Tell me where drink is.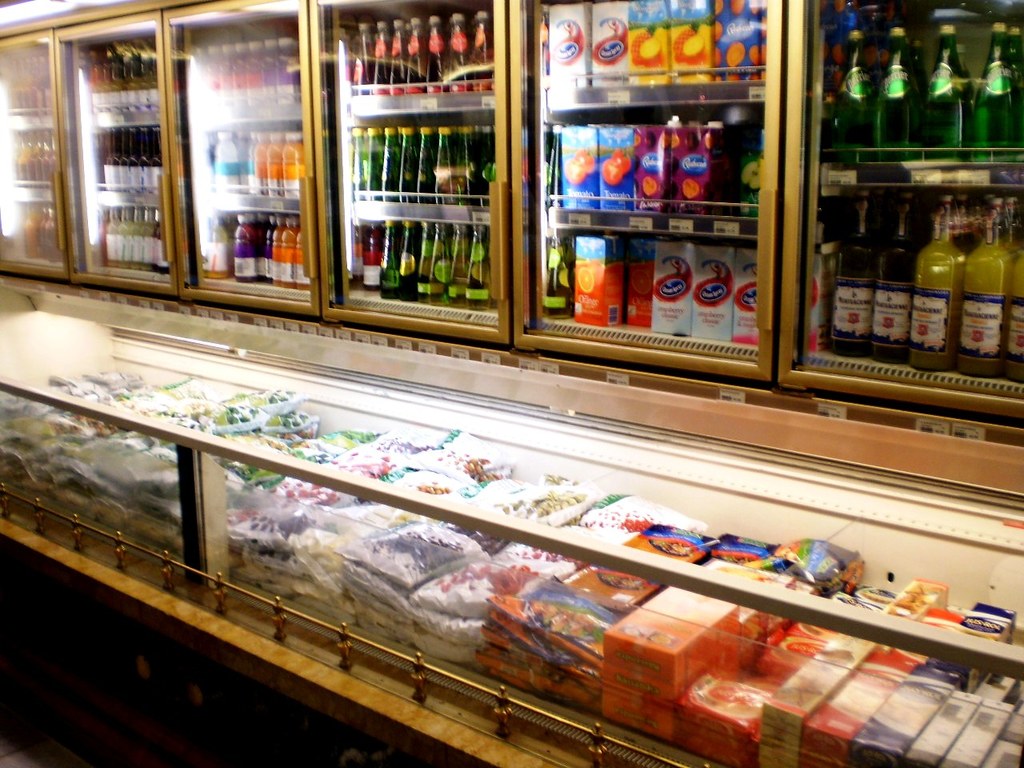
drink is at [left=923, top=22, right=965, bottom=156].
